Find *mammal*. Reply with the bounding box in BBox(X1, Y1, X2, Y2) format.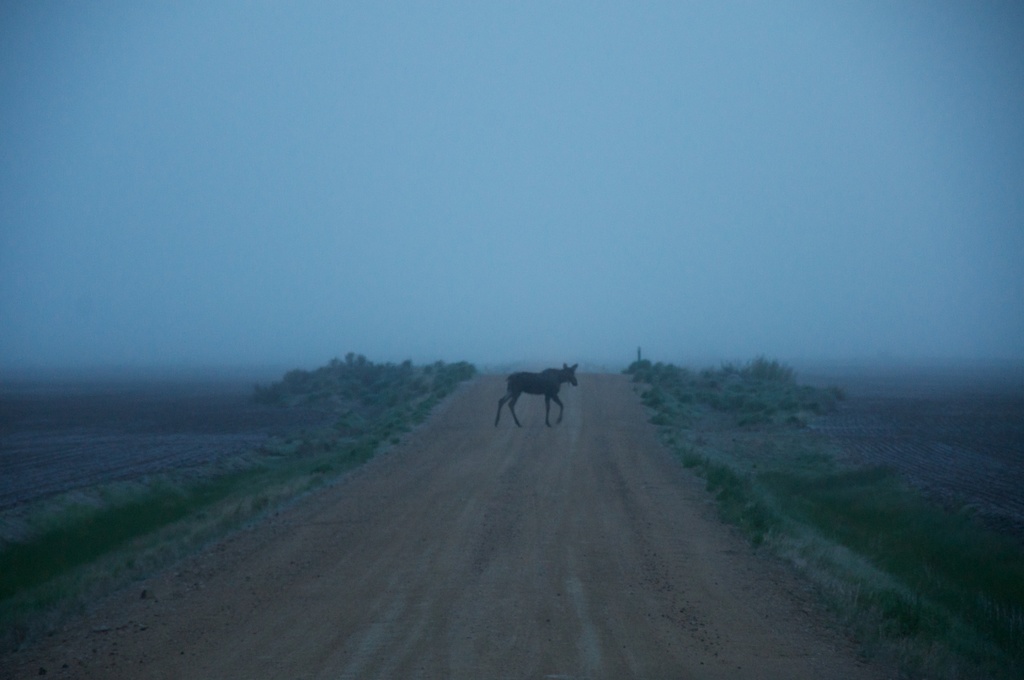
BBox(483, 368, 578, 434).
